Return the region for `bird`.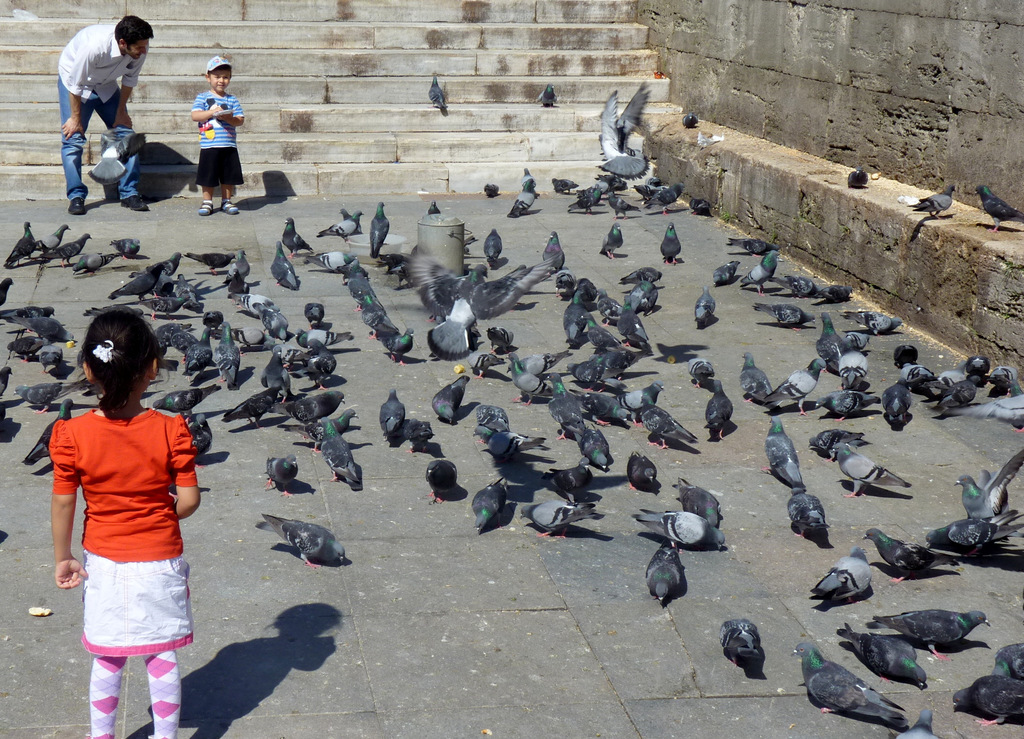
x1=765 y1=272 x2=825 y2=298.
